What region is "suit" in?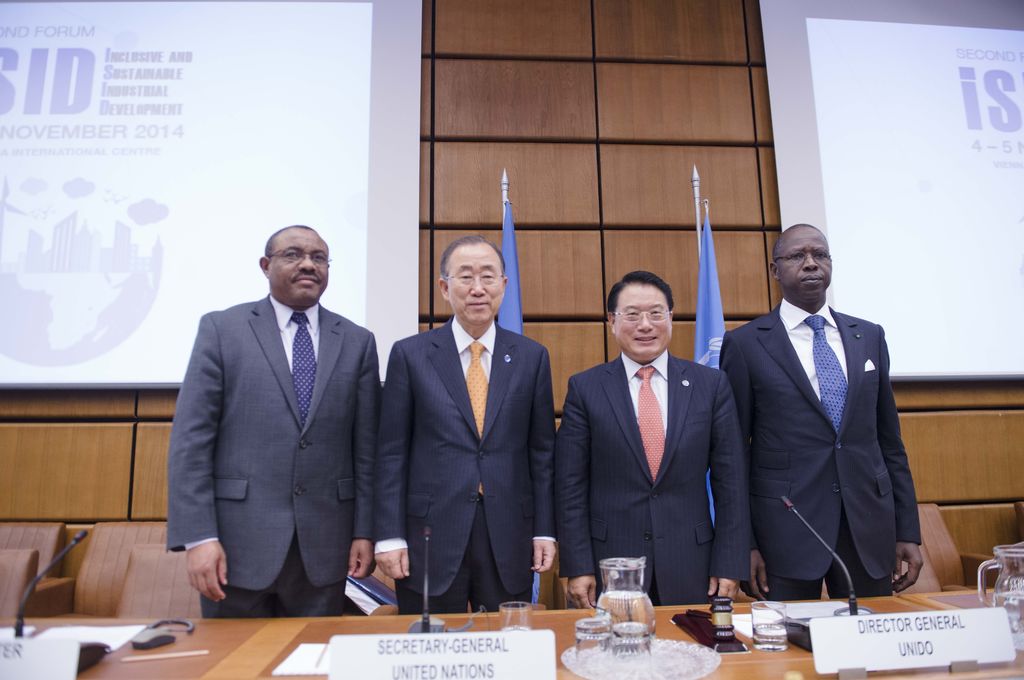
box=[728, 228, 925, 636].
